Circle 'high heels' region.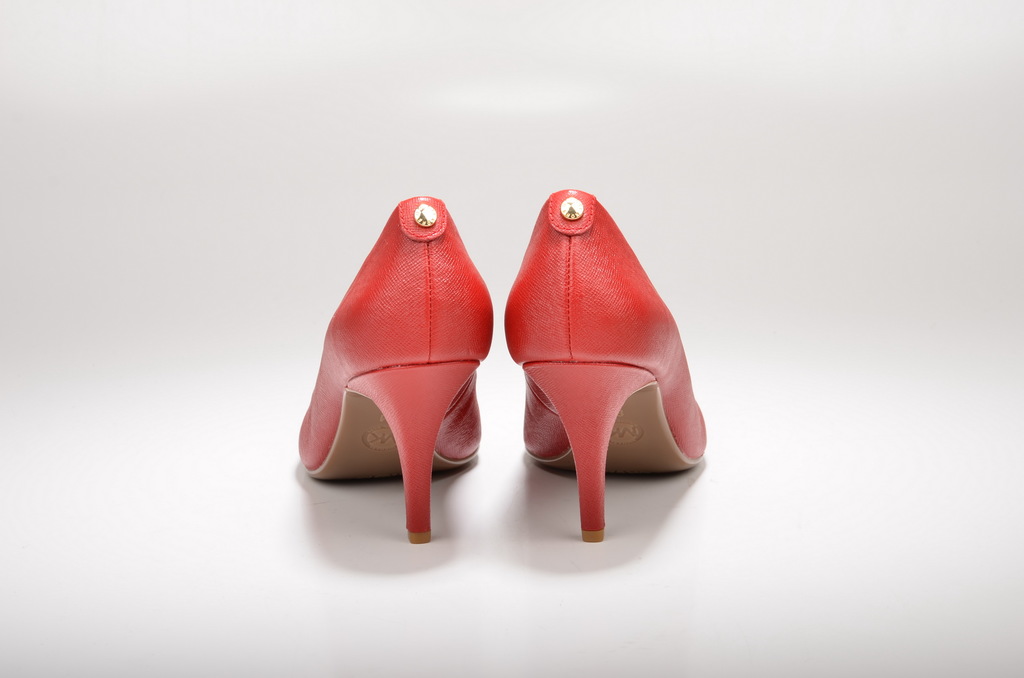
Region: detection(298, 190, 495, 546).
